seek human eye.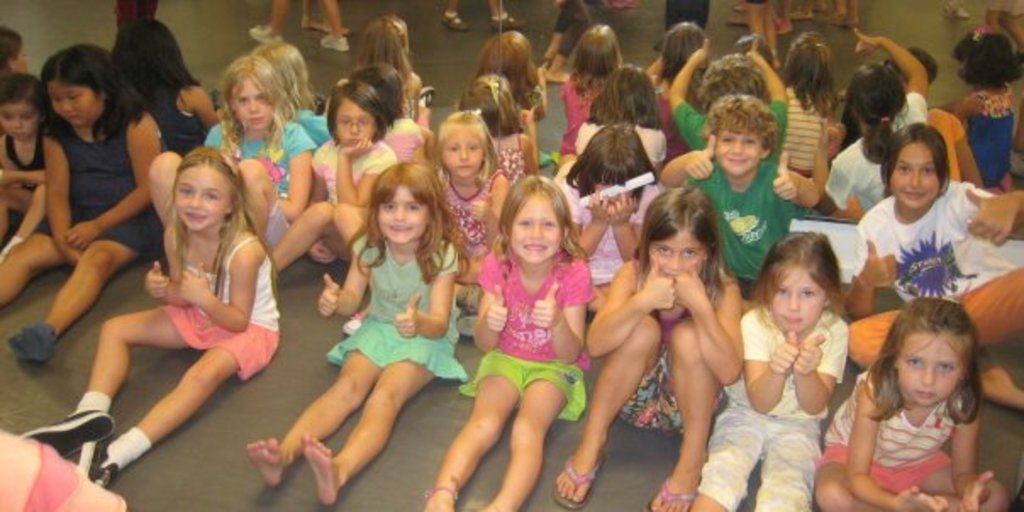
Rect(799, 288, 812, 300).
